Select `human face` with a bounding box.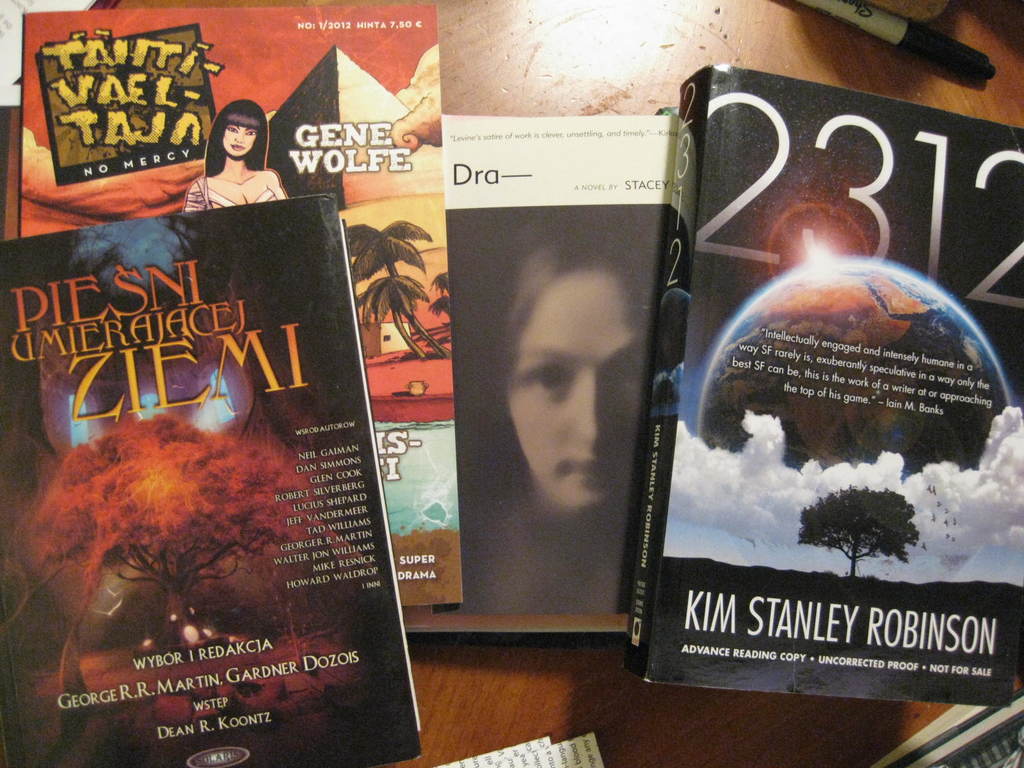
select_region(501, 266, 643, 519).
